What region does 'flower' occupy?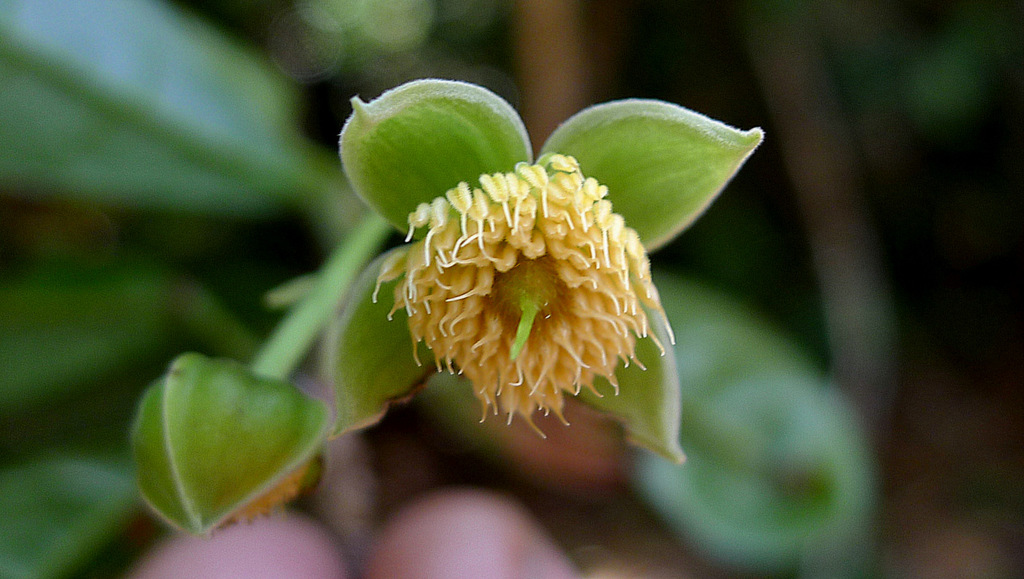
385/136/663/432.
